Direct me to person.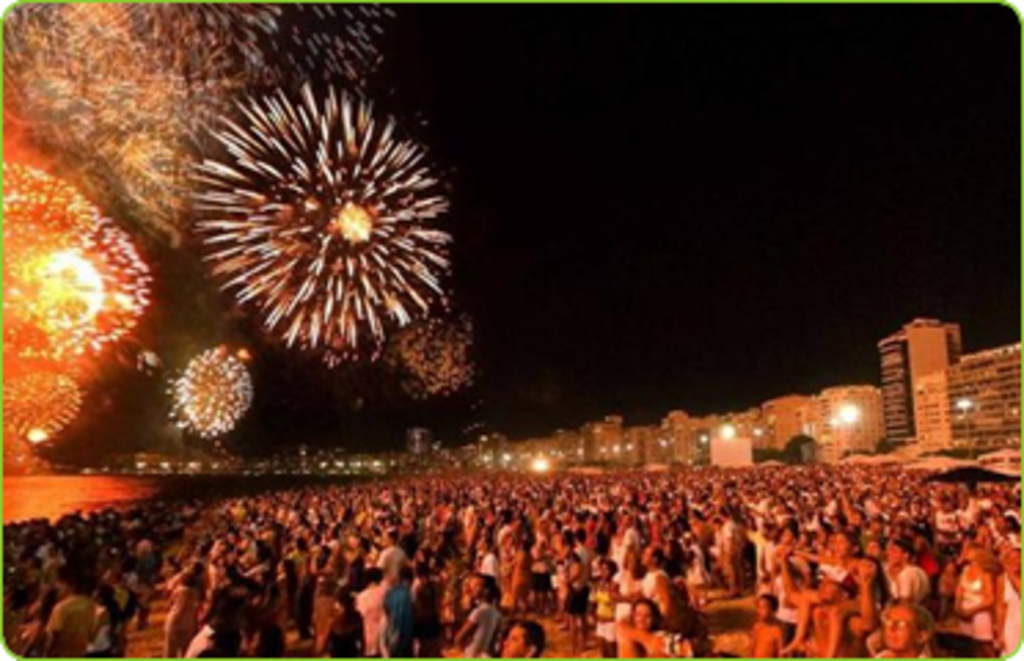
Direction: [x1=328, y1=584, x2=369, y2=658].
